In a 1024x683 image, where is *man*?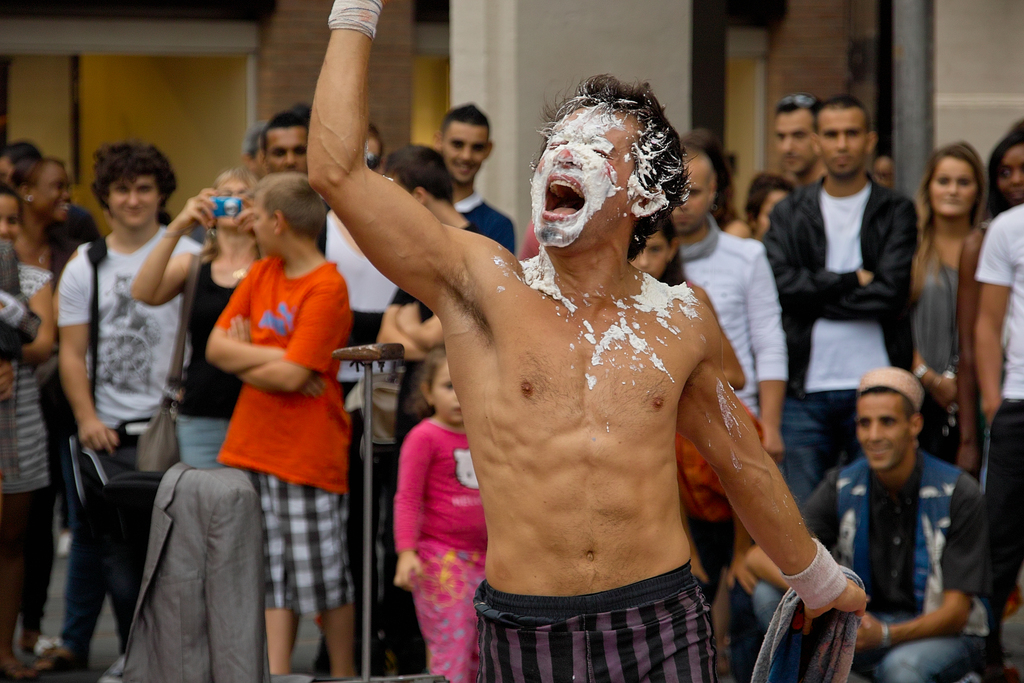
(671, 145, 790, 469).
